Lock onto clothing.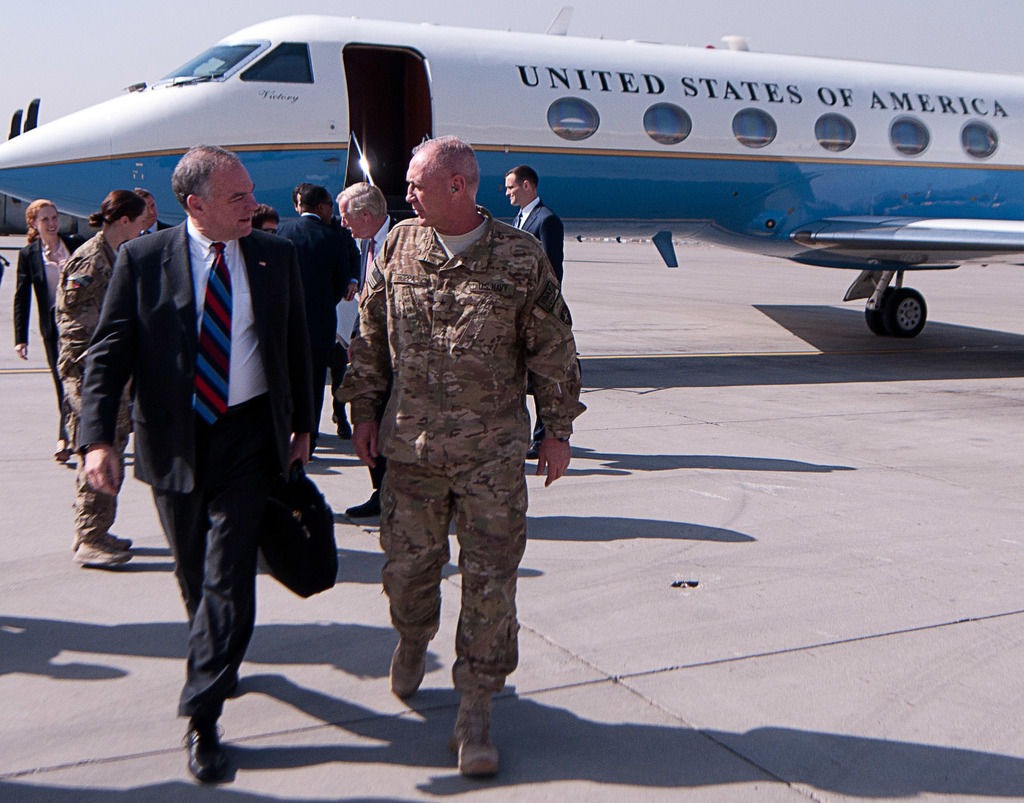
Locked: (264,213,363,374).
